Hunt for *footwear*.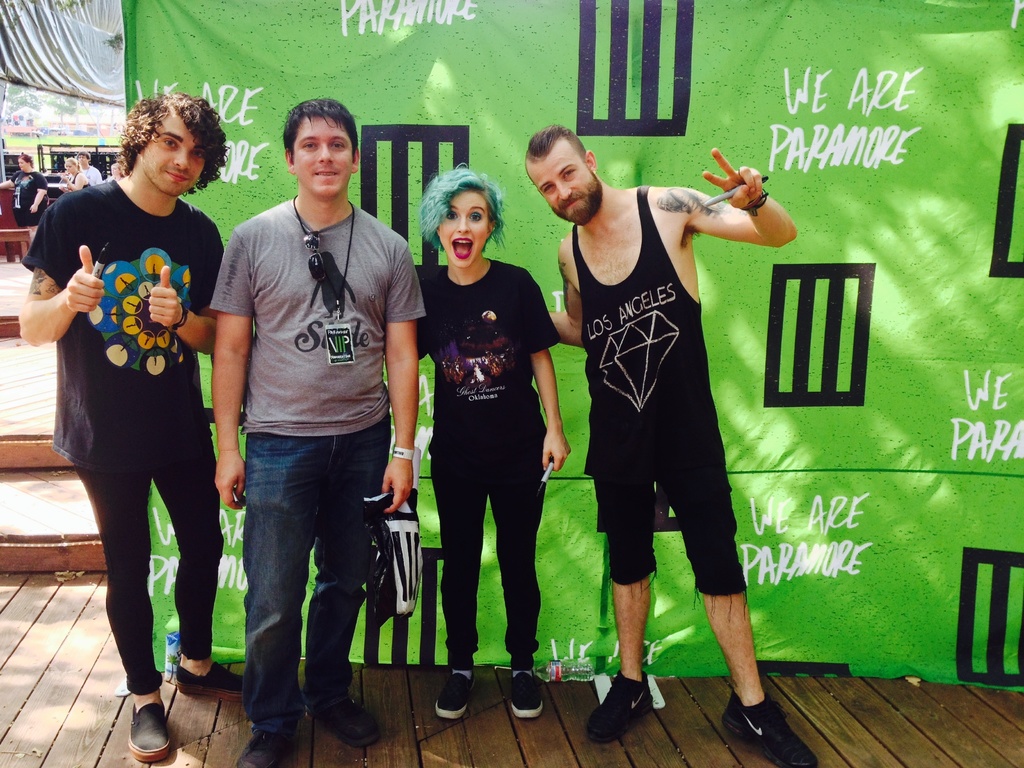
Hunted down at <region>232, 724, 297, 767</region>.
